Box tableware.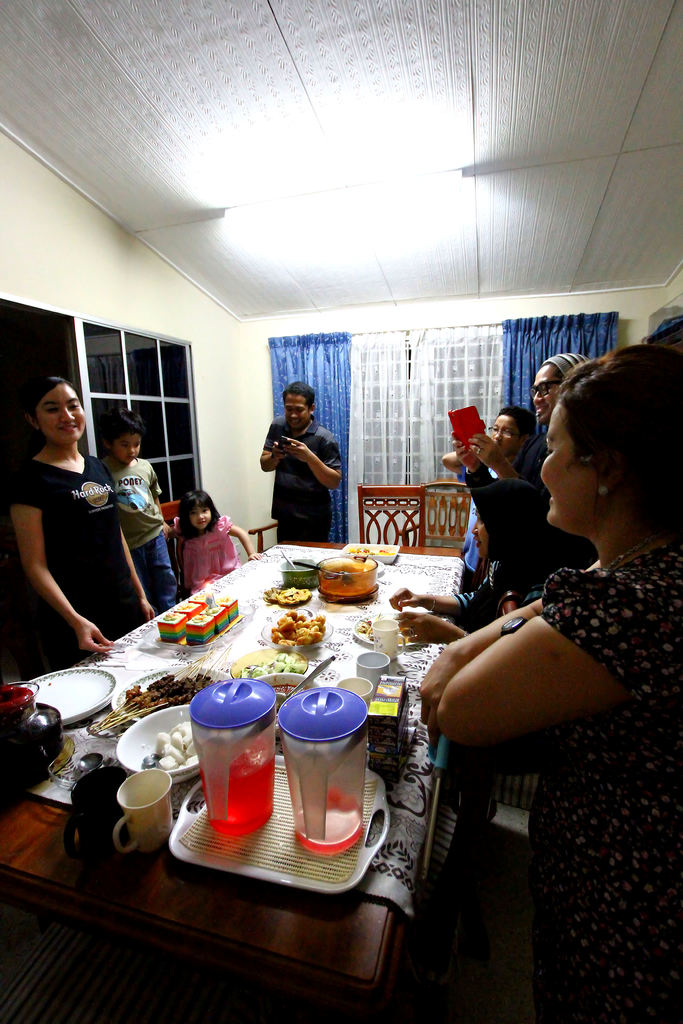
rect(369, 555, 385, 571).
